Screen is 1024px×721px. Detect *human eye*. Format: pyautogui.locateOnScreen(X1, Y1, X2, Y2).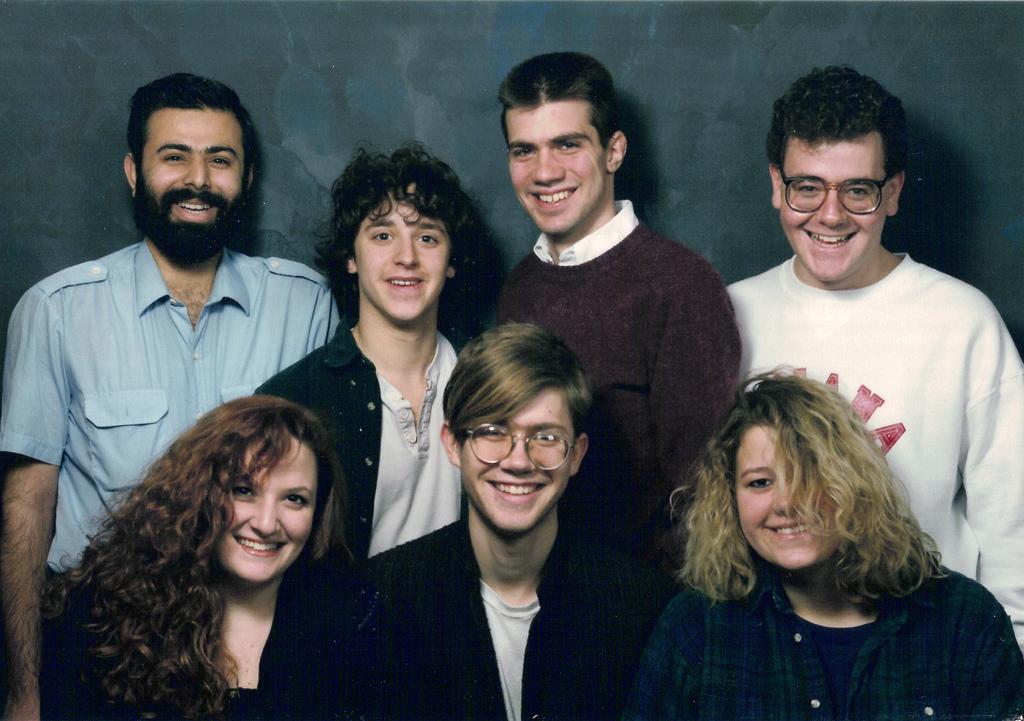
pyautogui.locateOnScreen(205, 150, 230, 167).
